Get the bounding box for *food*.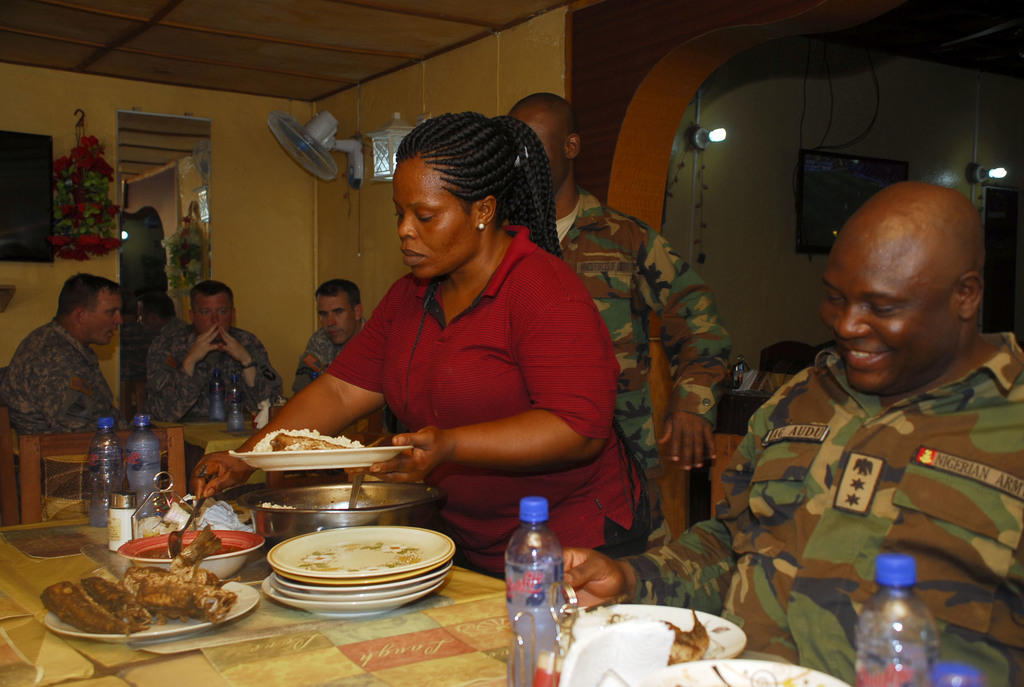
{"left": 248, "top": 425, "right": 387, "bottom": 453}.
